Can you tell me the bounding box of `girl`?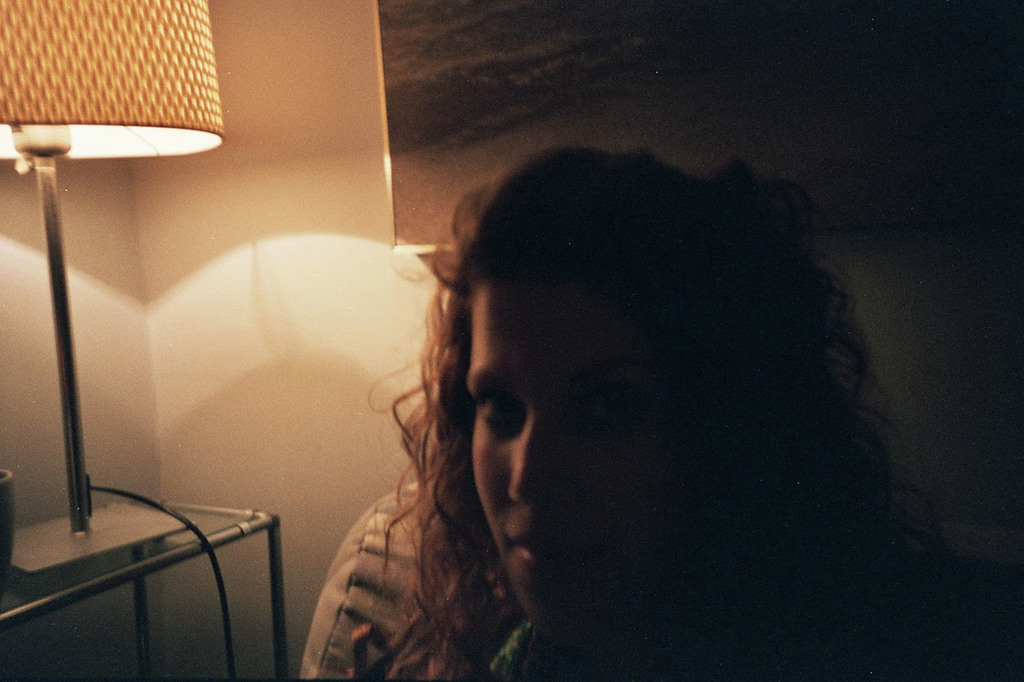
crop(345, 154, 1023, 681).
